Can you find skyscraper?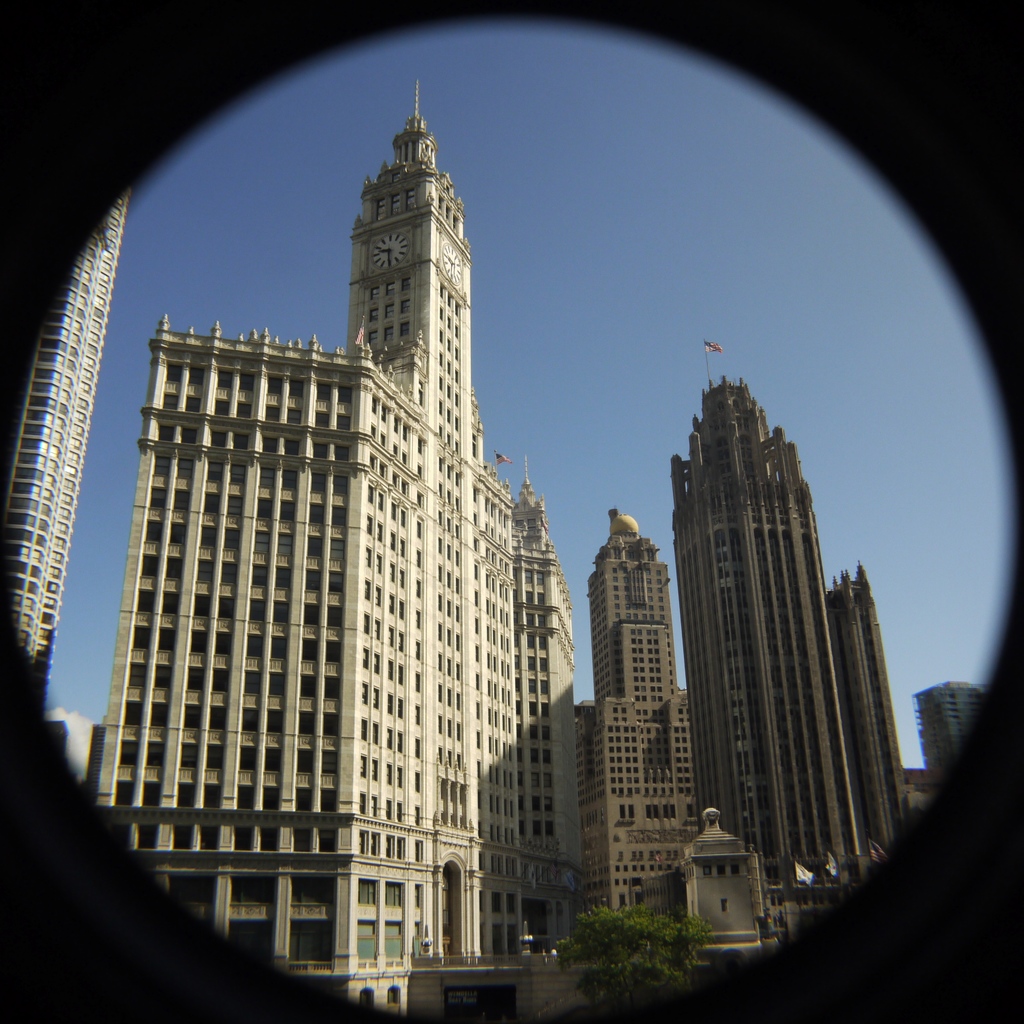
Yes, bounding box: (left=633, top=308, right=912, bottom=952).
